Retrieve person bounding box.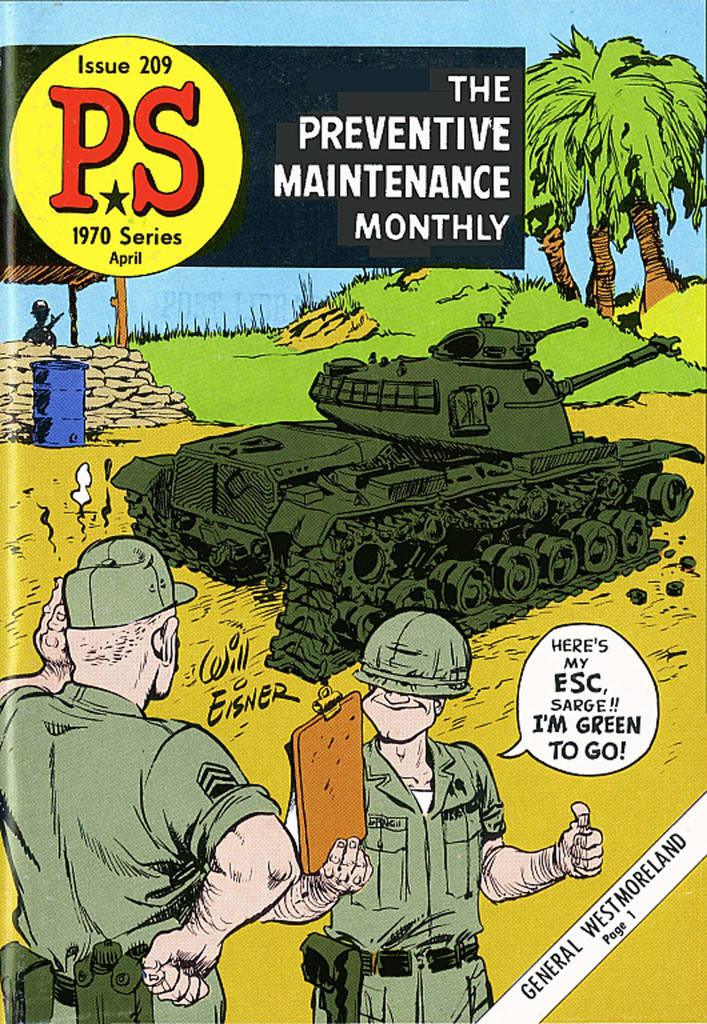
Bounding box: 258:611:604:1023.
